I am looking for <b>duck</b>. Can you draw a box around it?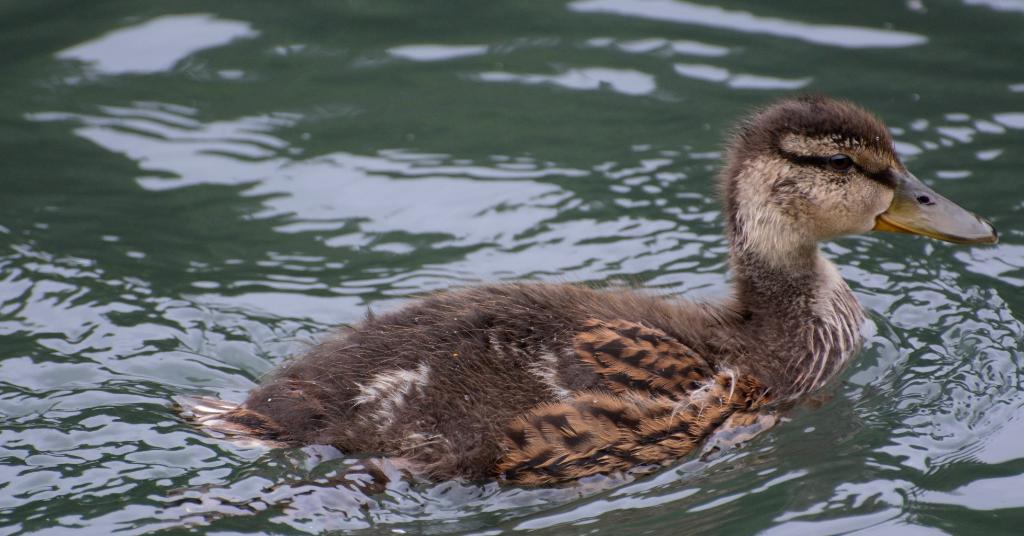
Sure, the bounding box is 145, 104, 983, 489.
